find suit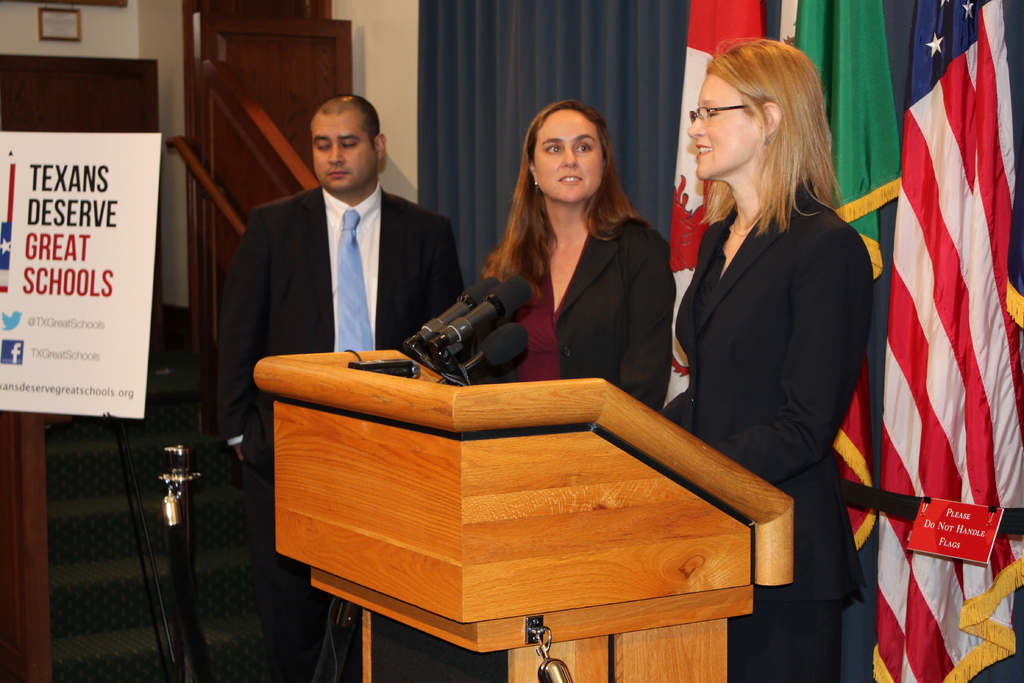
[left=662, top=201, right=874, bottom=603]
